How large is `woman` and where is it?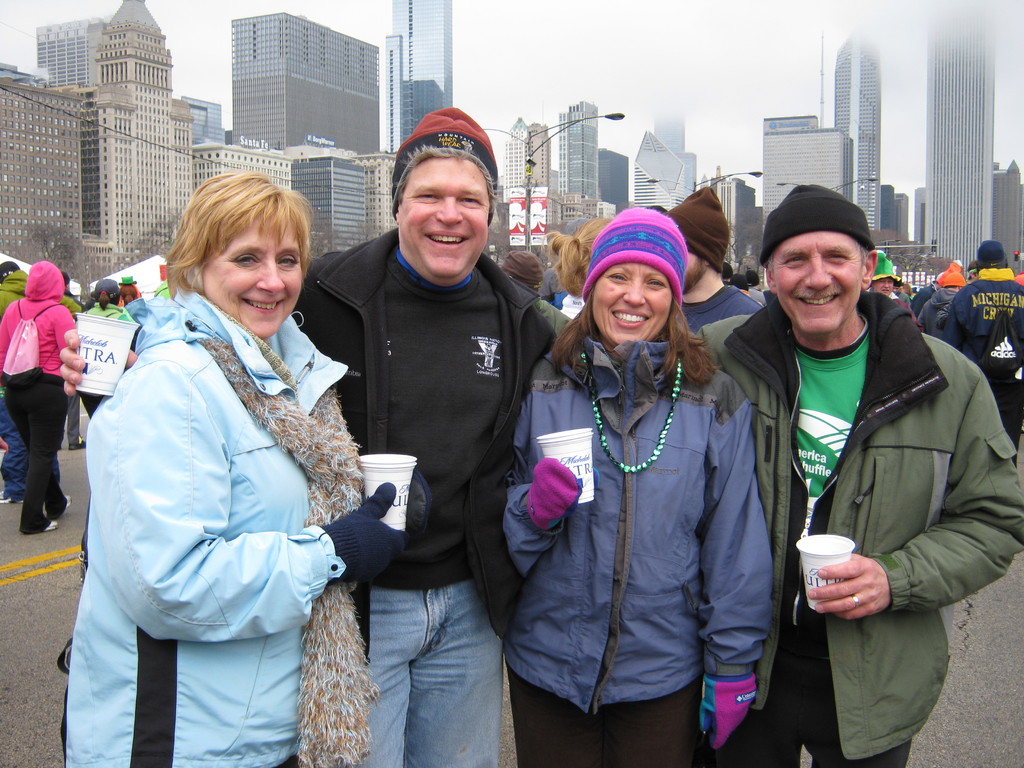
Bounding box: Rect(119, 282, 139, 308).
